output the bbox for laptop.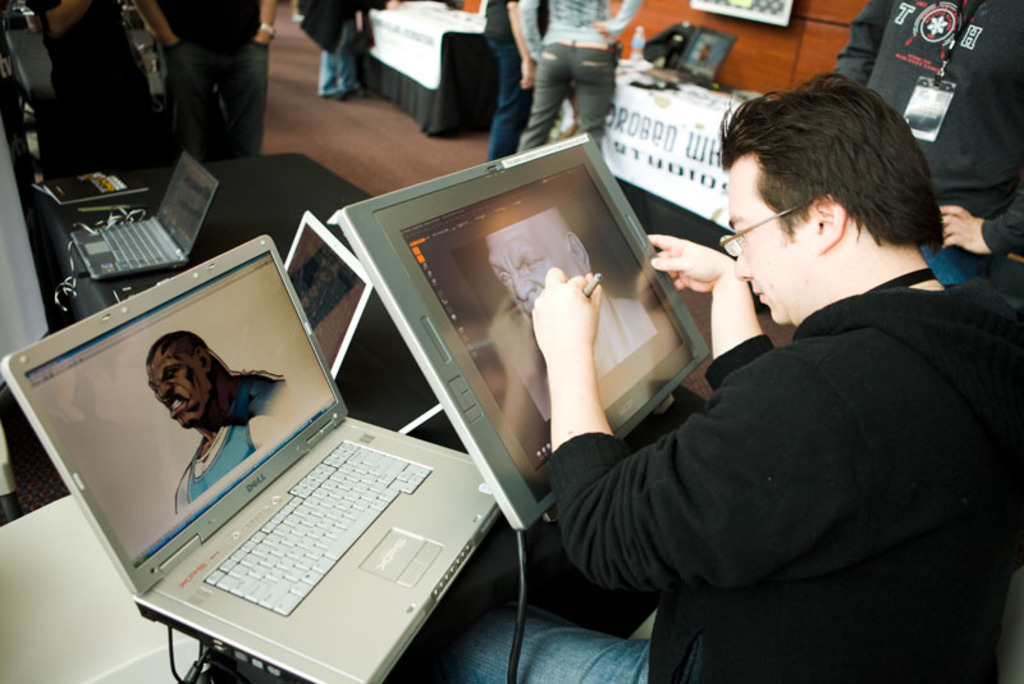
68,154,218,283.
